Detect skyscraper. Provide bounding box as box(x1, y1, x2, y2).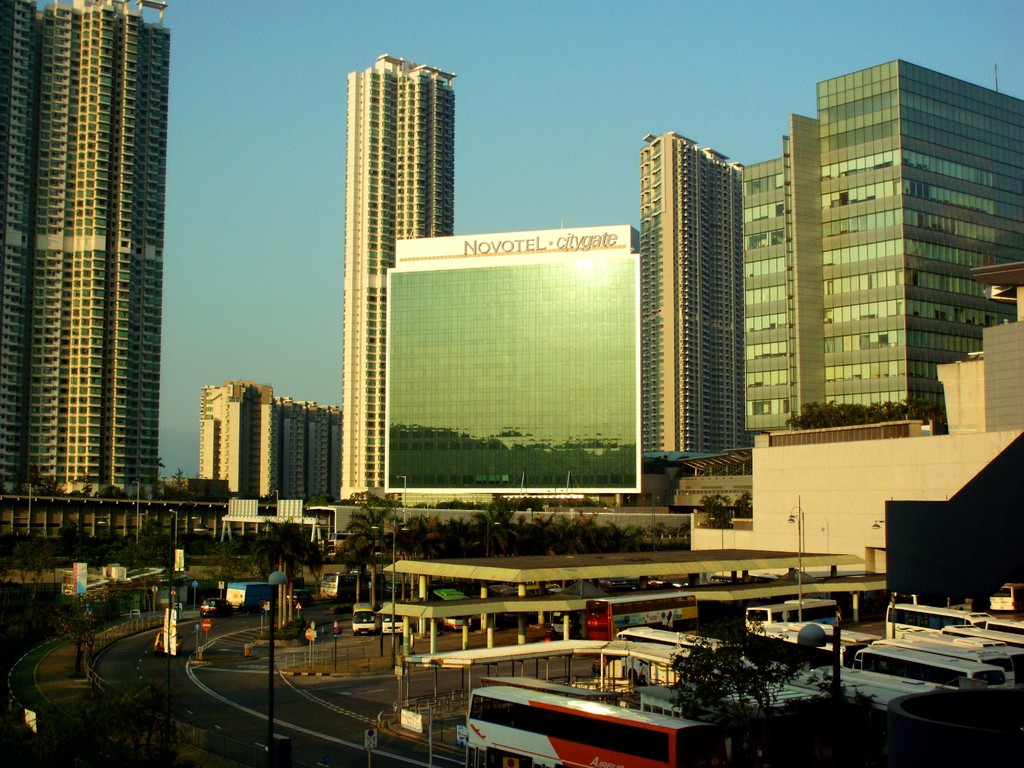
box(738, 113, 820, 454).
